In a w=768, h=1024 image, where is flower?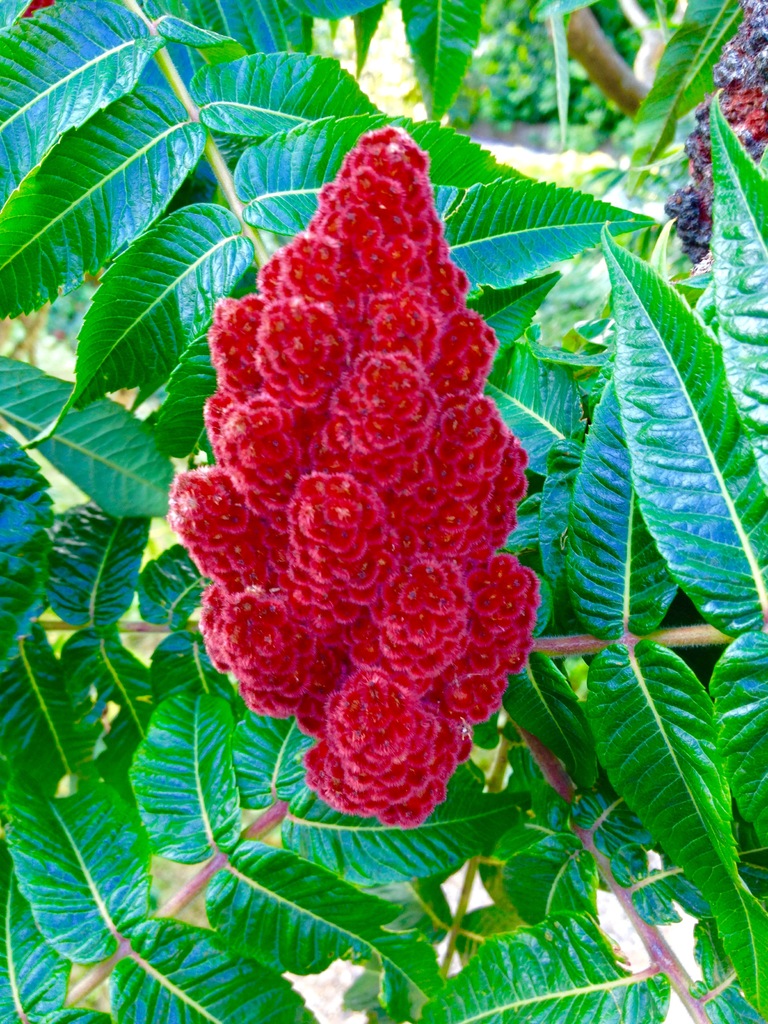
<region>292, 666, 463, 811</region>.
